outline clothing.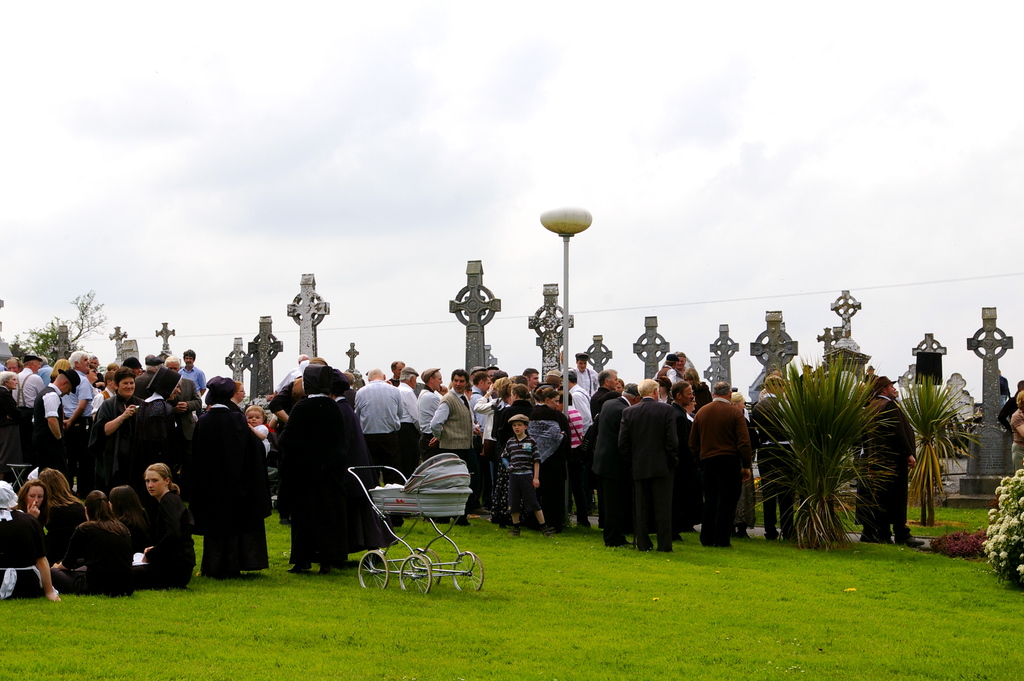
Outline: crop(999, 373, 1011, 409).
